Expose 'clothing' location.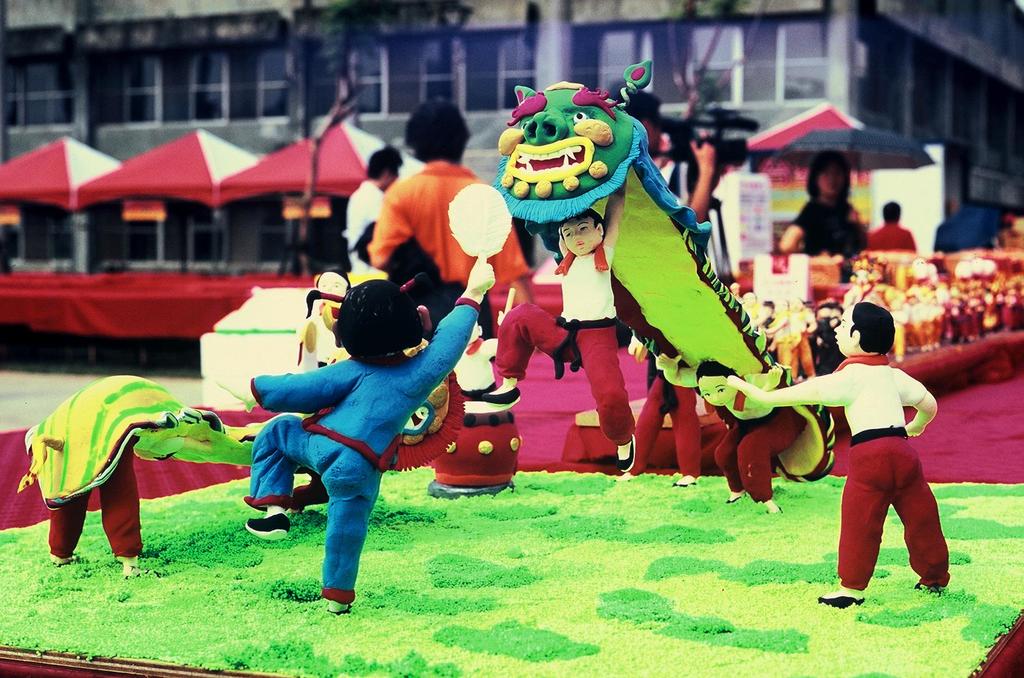
Exposed at <region>487, 241, 616, 442</region>.
